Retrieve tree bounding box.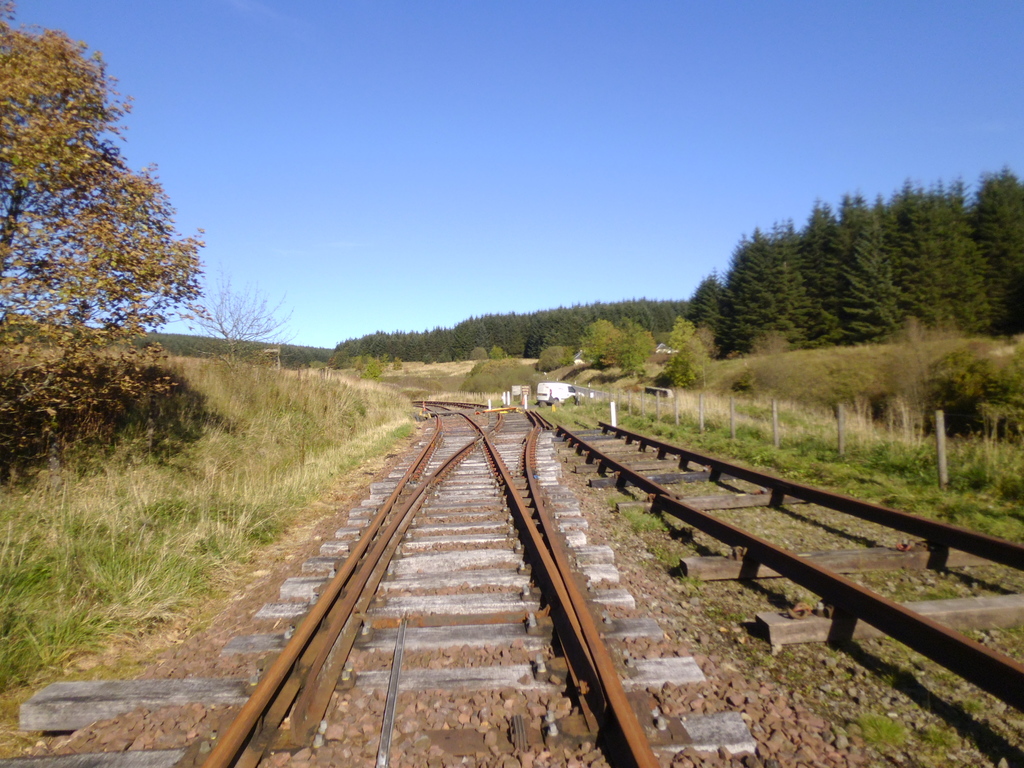
Bounding box: {"x1": 18, "y1": 32, "x2": 200, "y2": 417}.
